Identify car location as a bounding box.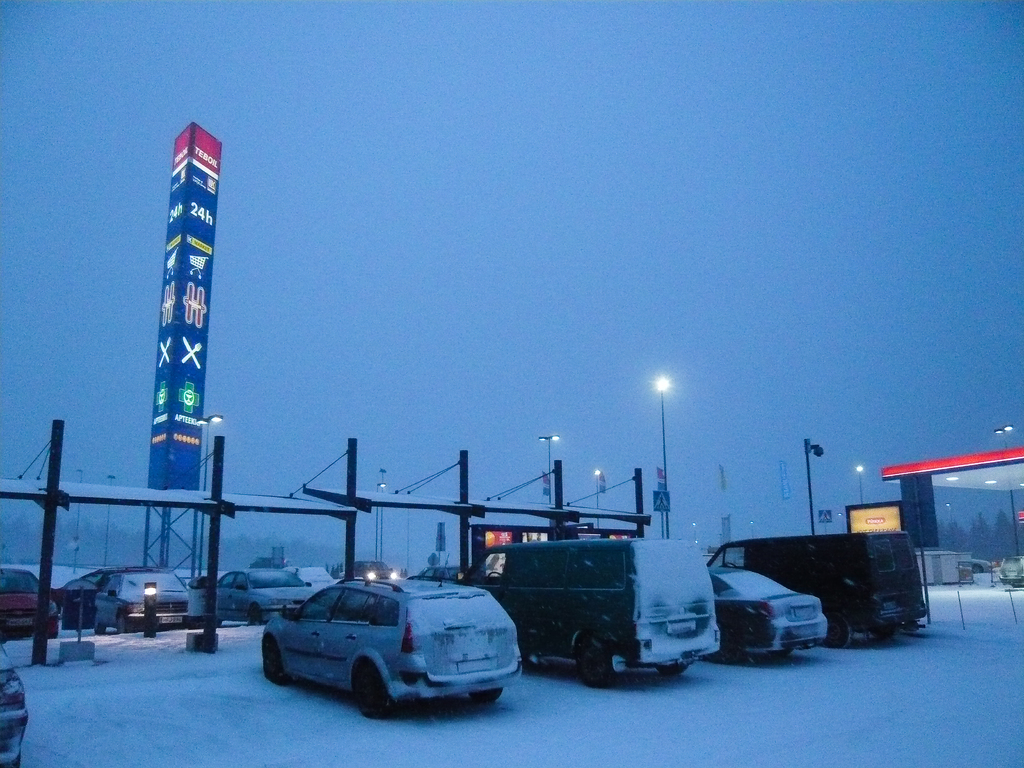
[998,556,1023,589].
